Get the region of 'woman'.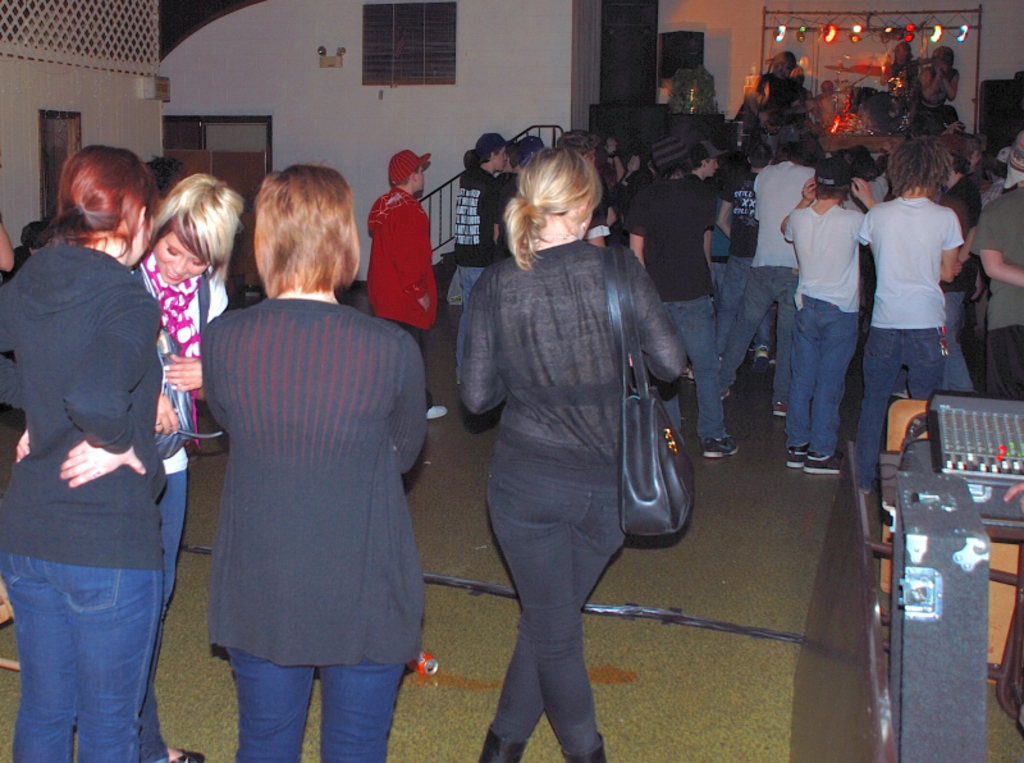
202,160,426,762.
